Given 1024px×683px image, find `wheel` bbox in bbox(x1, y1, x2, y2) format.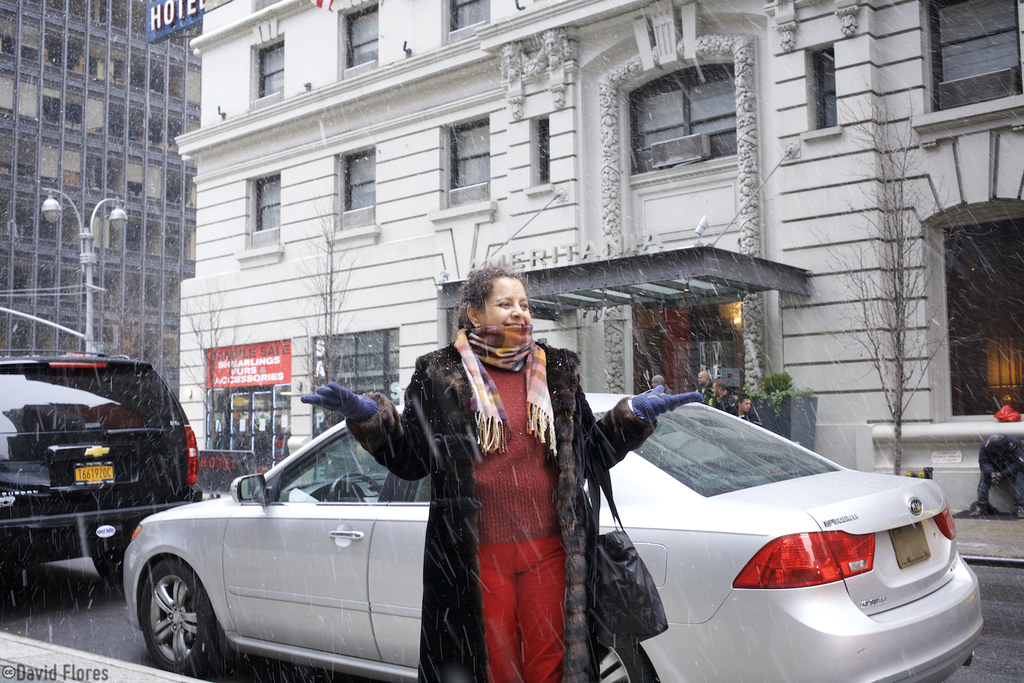
bbox(328, 472, 382, 501).
